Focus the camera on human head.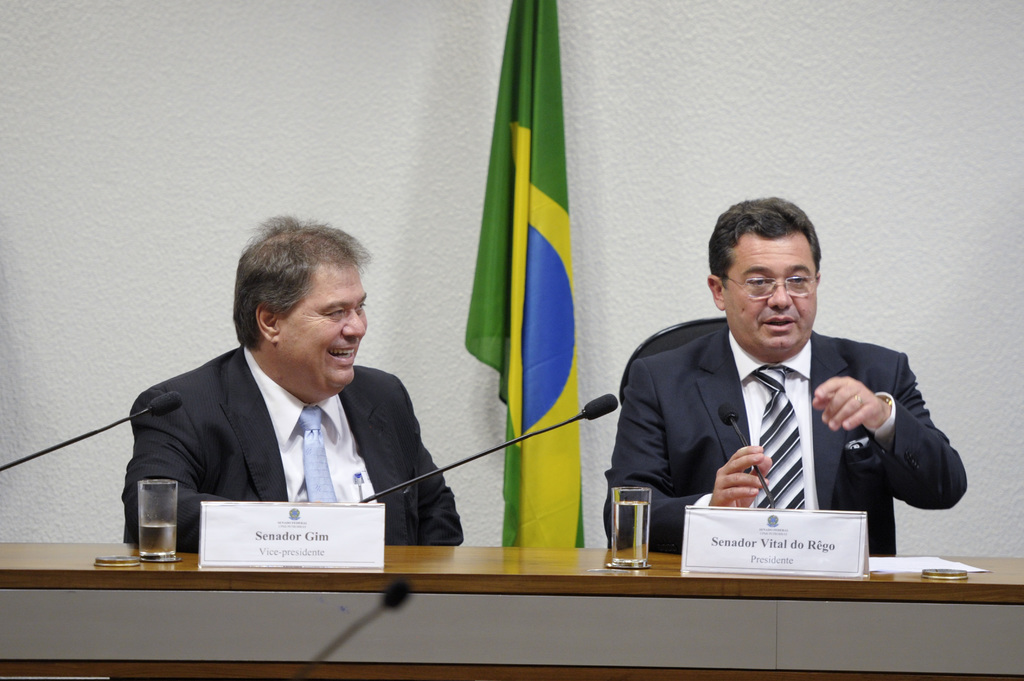
Focus region: select_region(704, 196, 820, 364).
